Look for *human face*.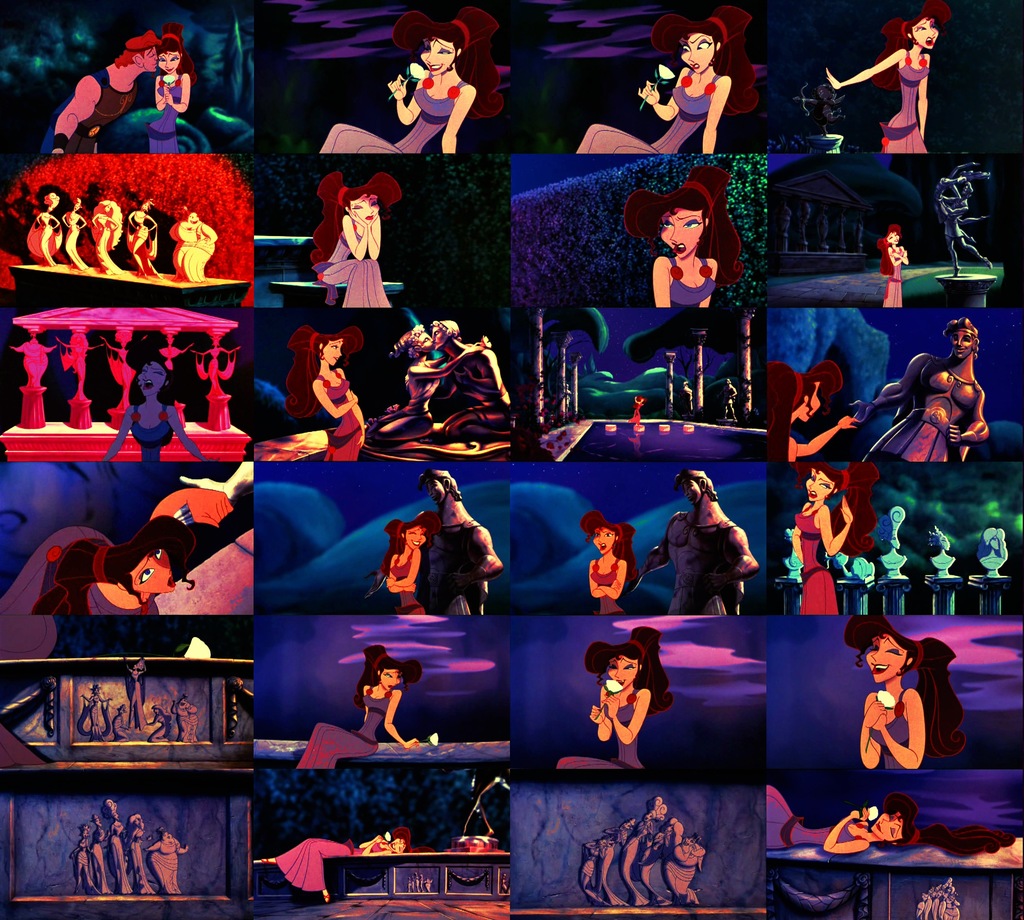
Found: (left=608, top=653, right=638, bottom=687).
